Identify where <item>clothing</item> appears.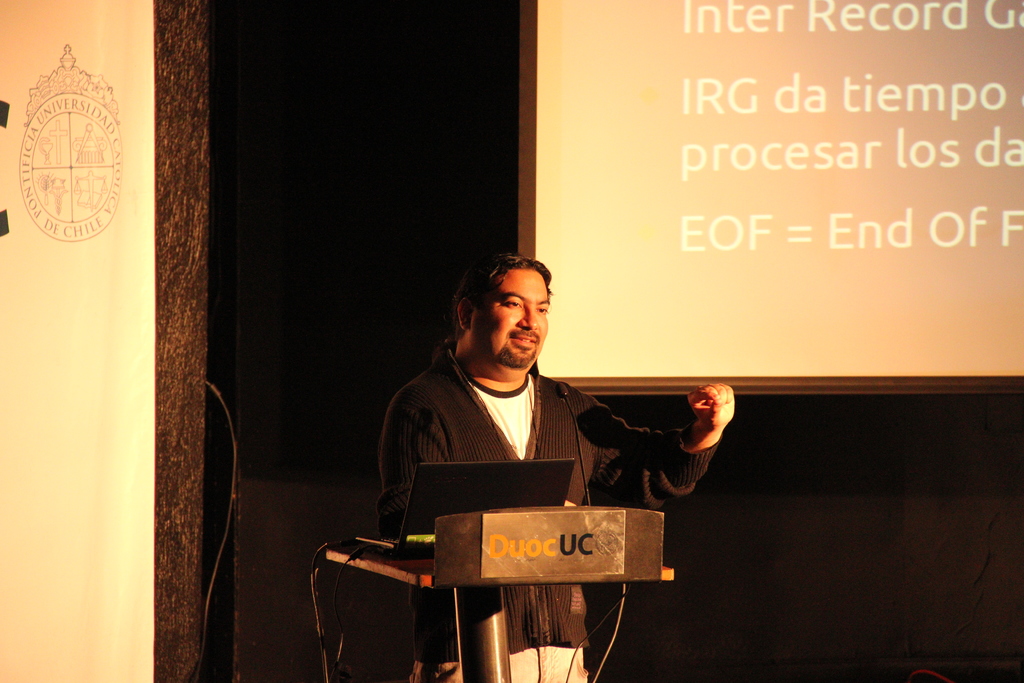
Appears at [x1=360, y1=351, x2=658, y2=545].
